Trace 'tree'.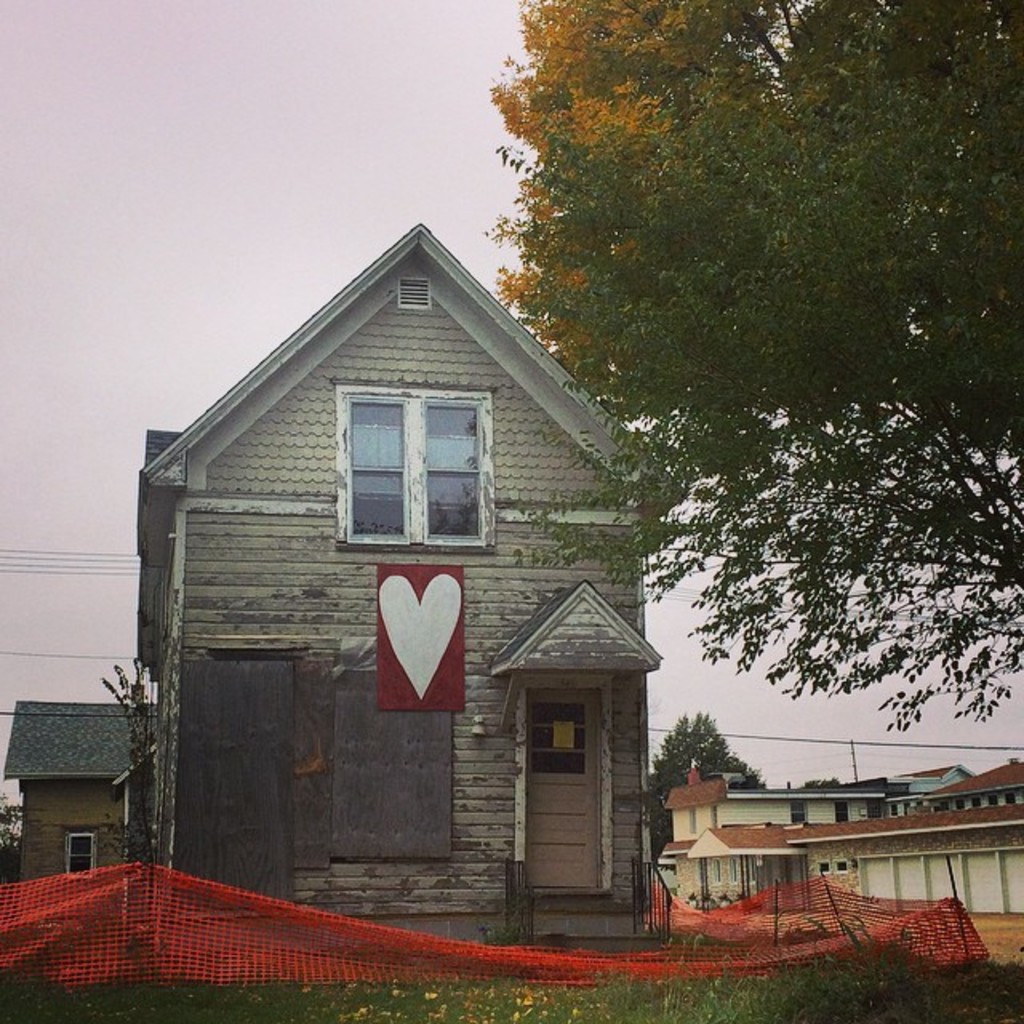
Traced to [left=486, top=0, right=824, bottom=384].
